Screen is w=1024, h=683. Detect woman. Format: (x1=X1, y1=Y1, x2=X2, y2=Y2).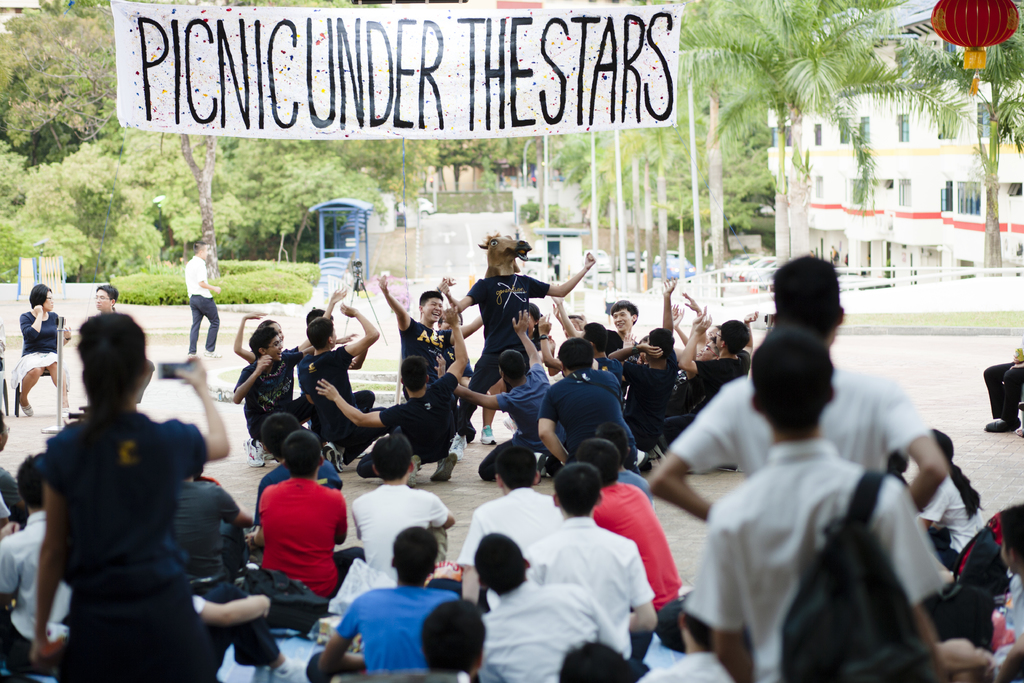
(x1=922, y1=427, x2=986, y2=568).
